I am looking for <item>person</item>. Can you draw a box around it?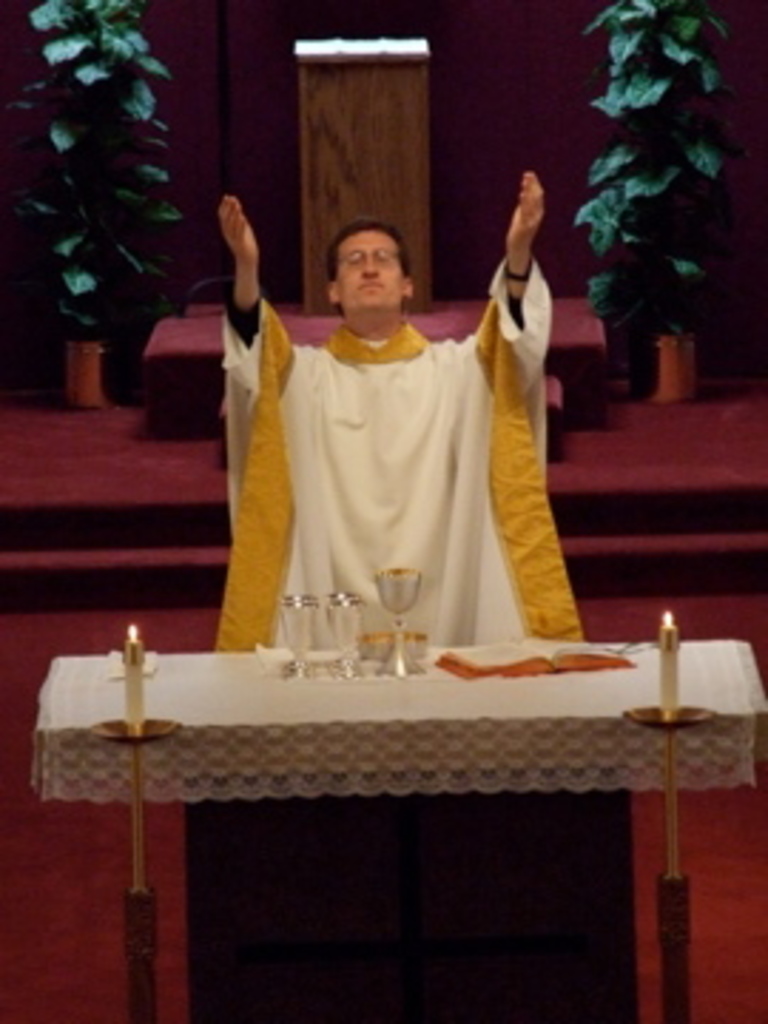
Sure, the bounding box is region(213, 162, 586, 654).
